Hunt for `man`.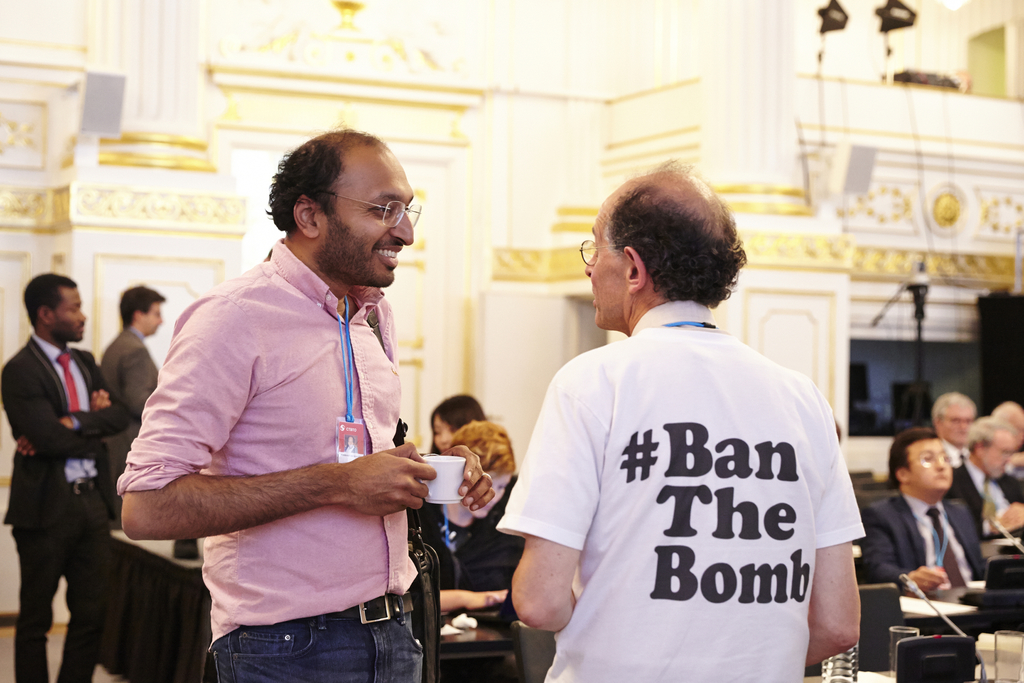
Hunted down at bbox(989, 397, 1023, 481).
